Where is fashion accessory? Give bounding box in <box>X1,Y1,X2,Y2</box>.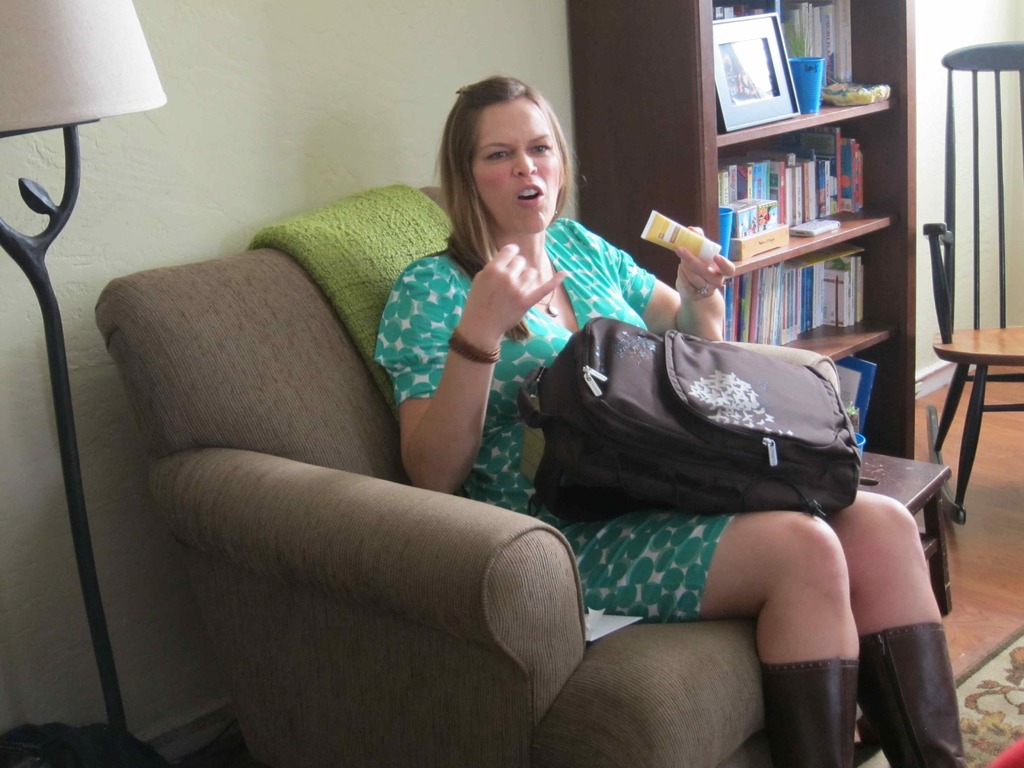
<box>701,286,709,297</box>.
